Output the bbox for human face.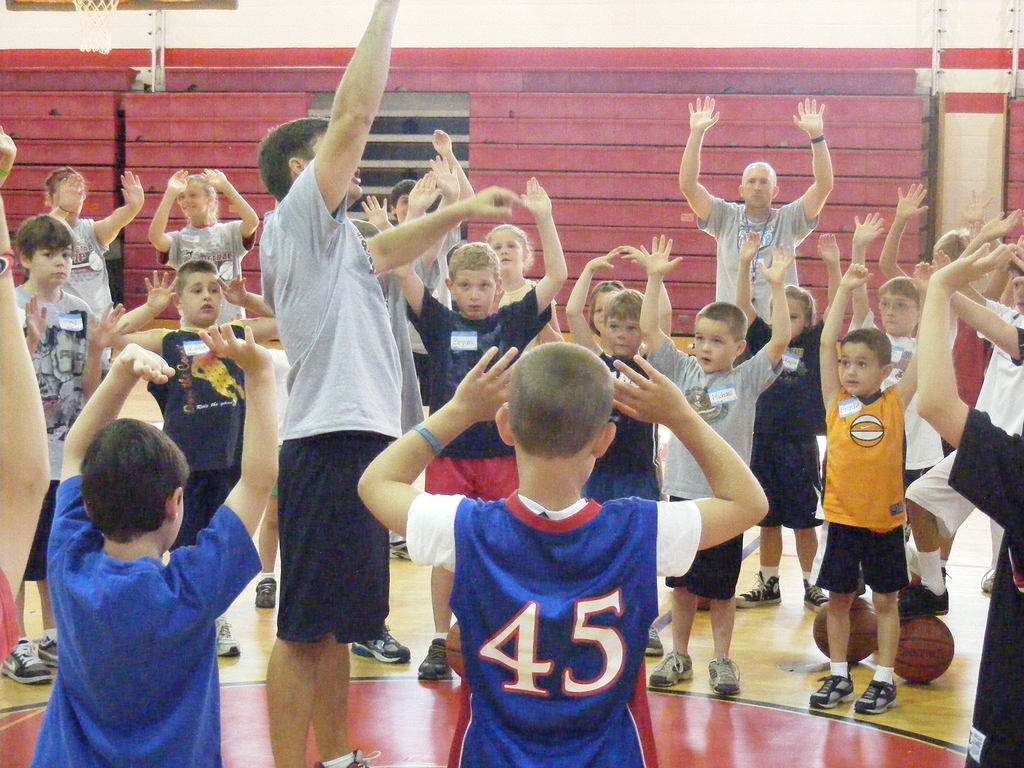
<box>788,298,804,339</box>.
